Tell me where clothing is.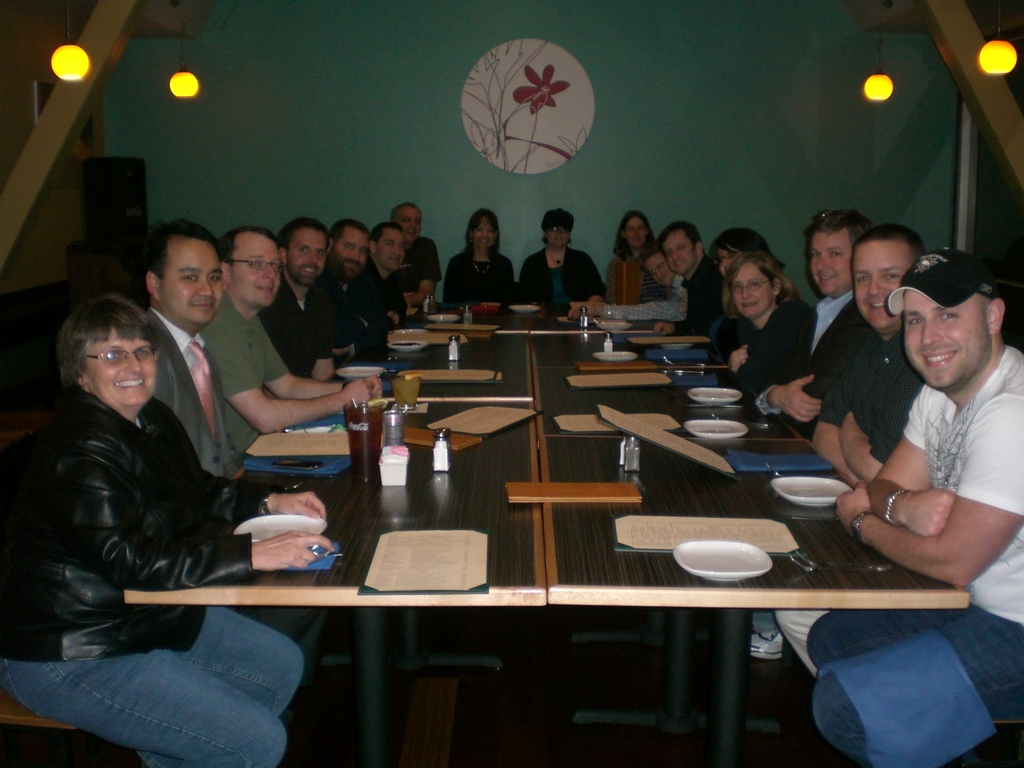
clothing is at 444, 249, 512, 311.
